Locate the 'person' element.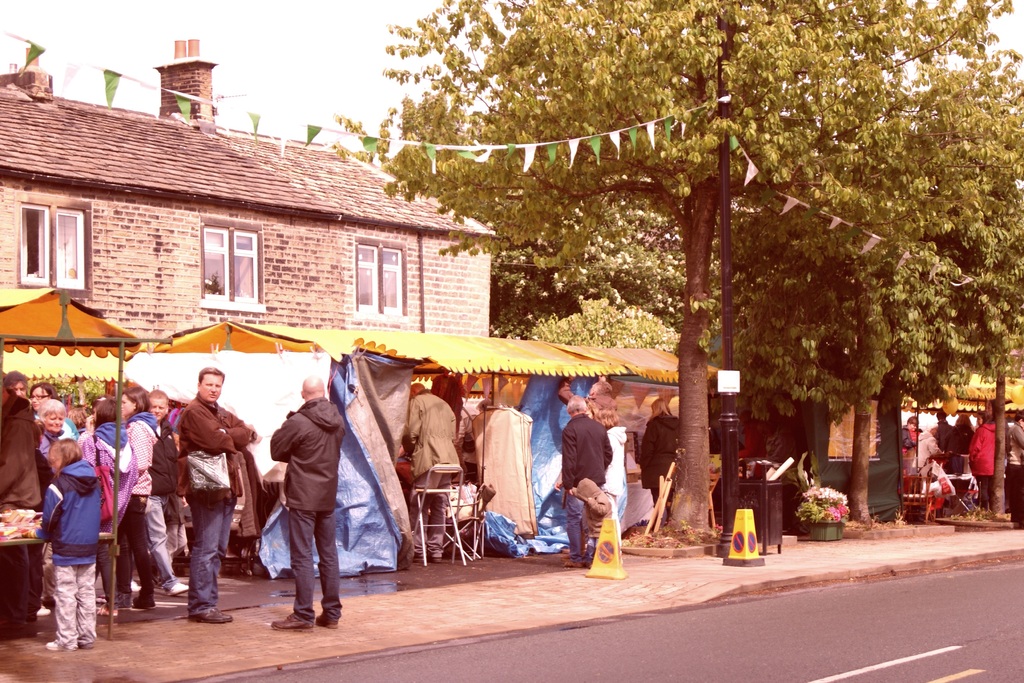
Element bbox: locate(554, 375, 614, 416).
